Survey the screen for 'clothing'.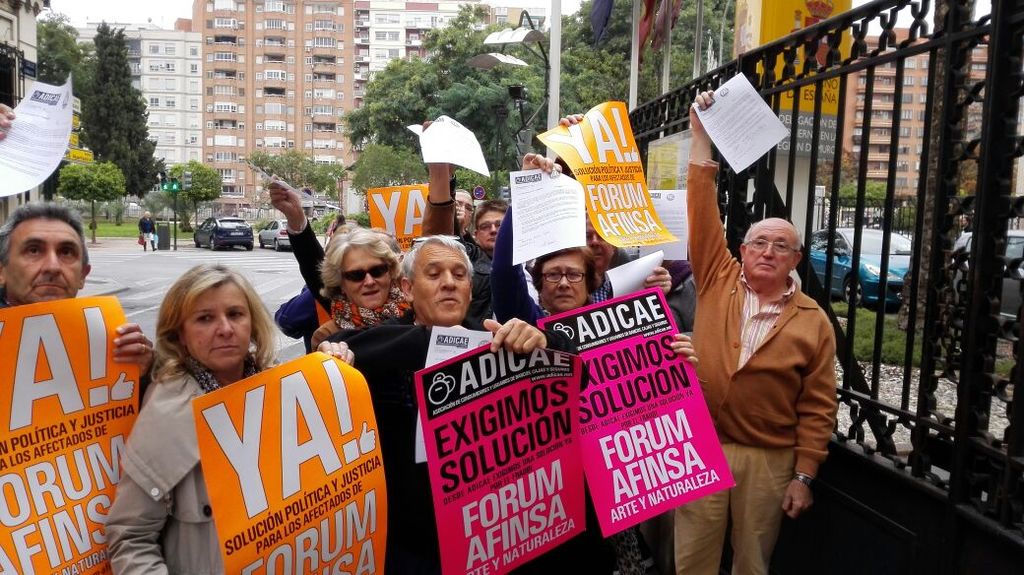
Survey found: 693, 153, 841, 574.
